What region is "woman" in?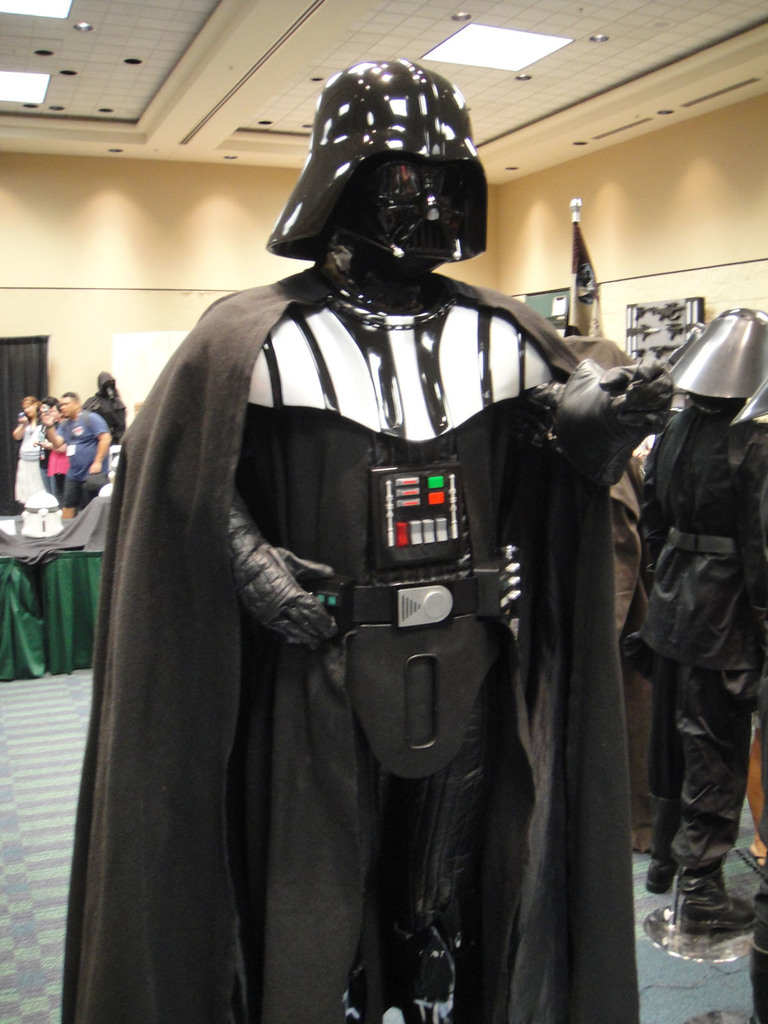
Rect(581, 317, 707, 864).
